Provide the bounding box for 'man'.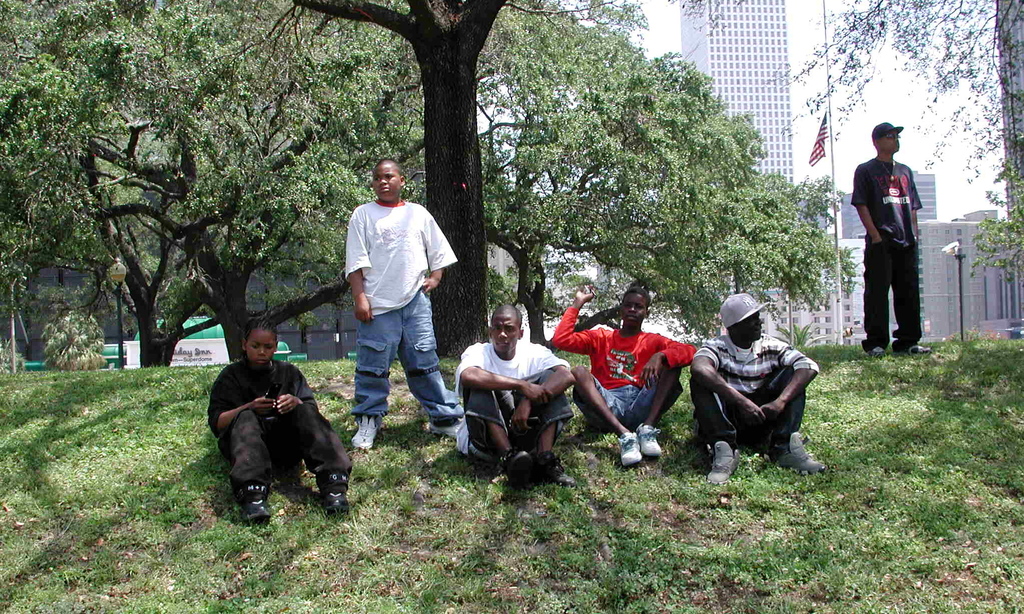
l=452, t=303, r=580, b=490.
